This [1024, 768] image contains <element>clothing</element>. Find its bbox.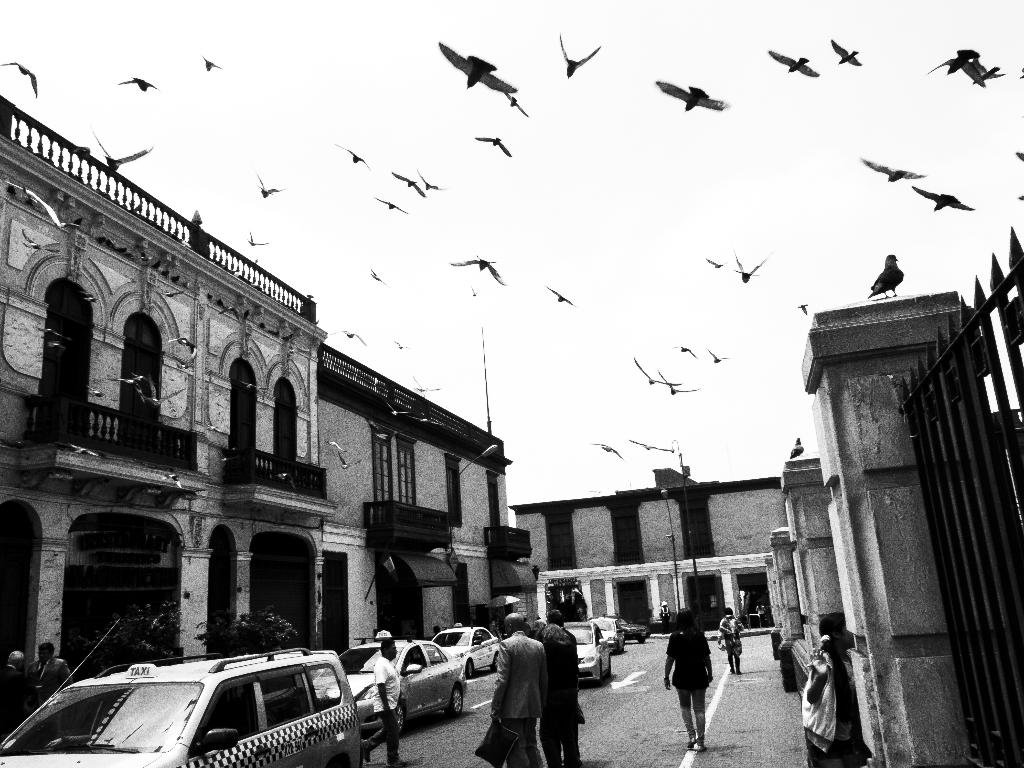
[533,620,543,630].
